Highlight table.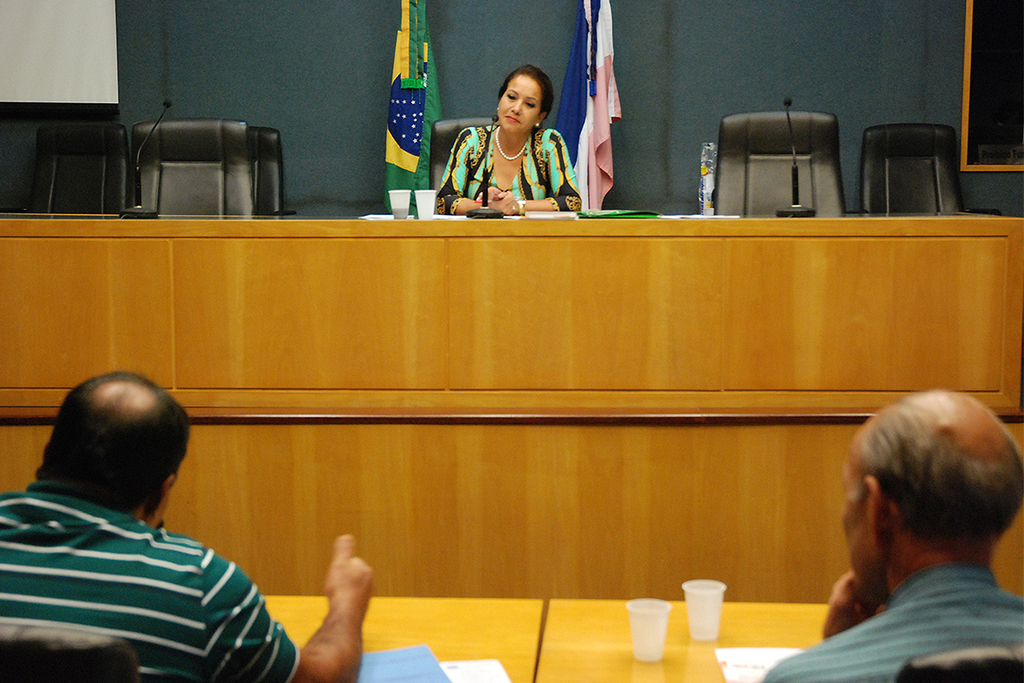
Highlighted region: detection(265, 597, 544, 682).
